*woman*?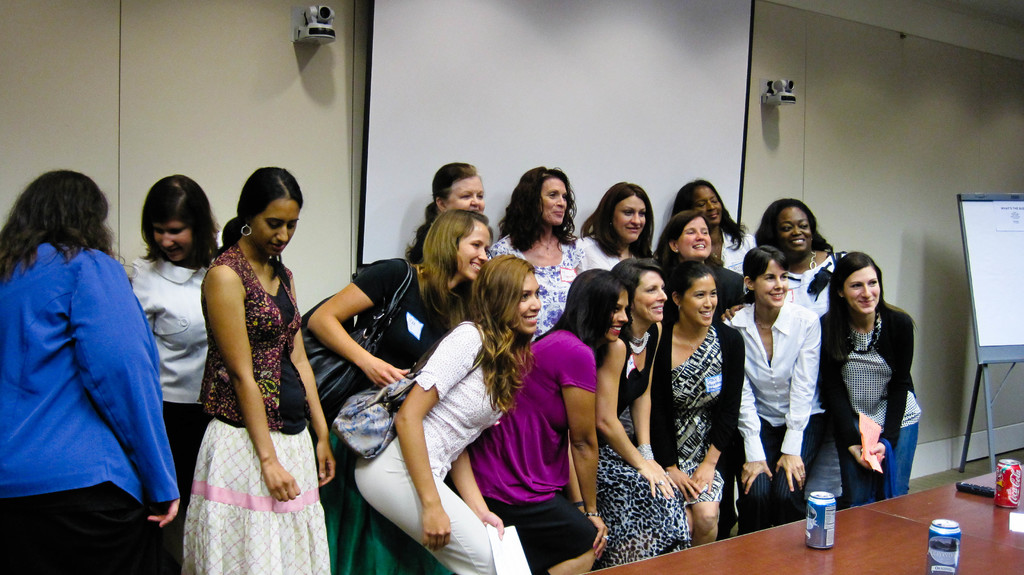
bbox(490, 165, 585, 343)
